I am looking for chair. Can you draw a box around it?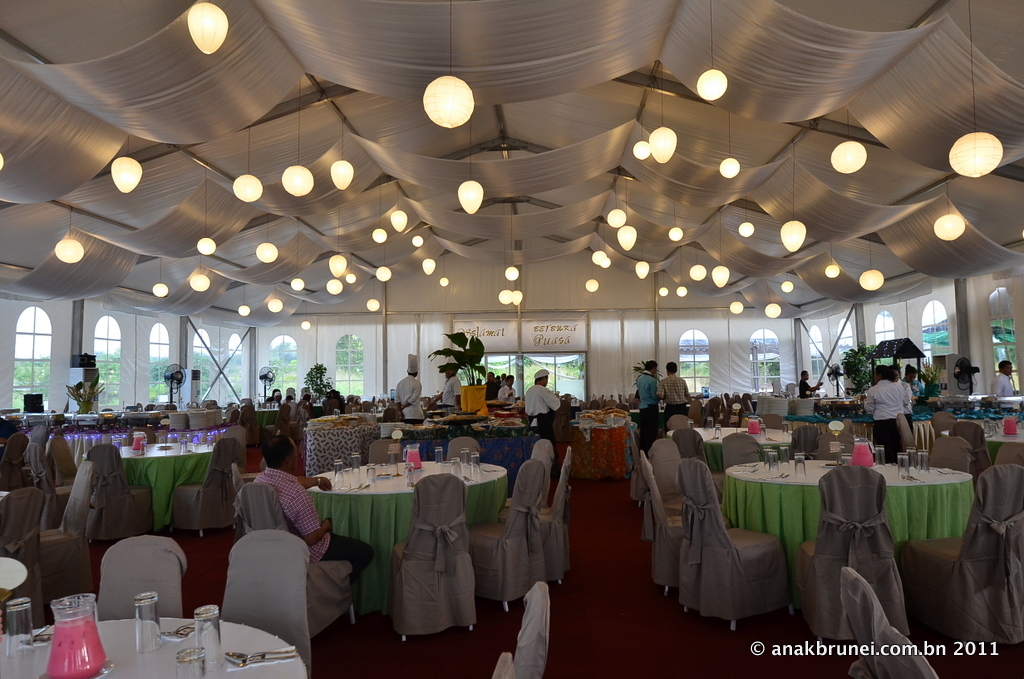
Sure, the bounding box is left=203, top=527, right=330, bottom=668.
